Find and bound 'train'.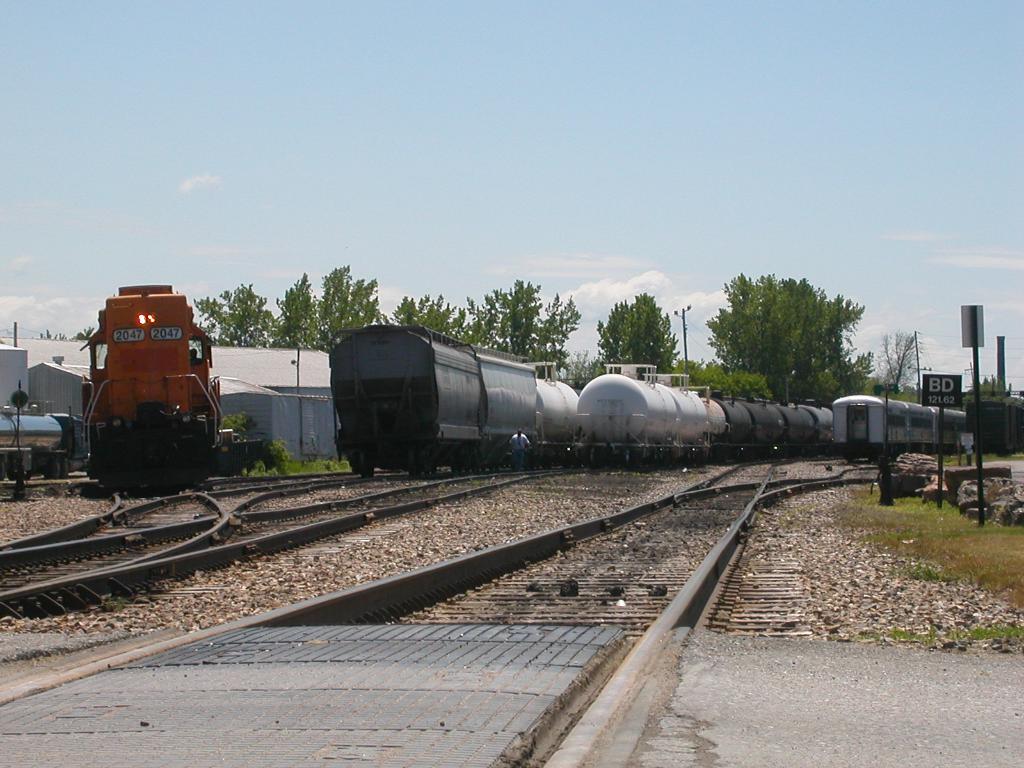
Bound: <box>560,359,834,463</box>.
